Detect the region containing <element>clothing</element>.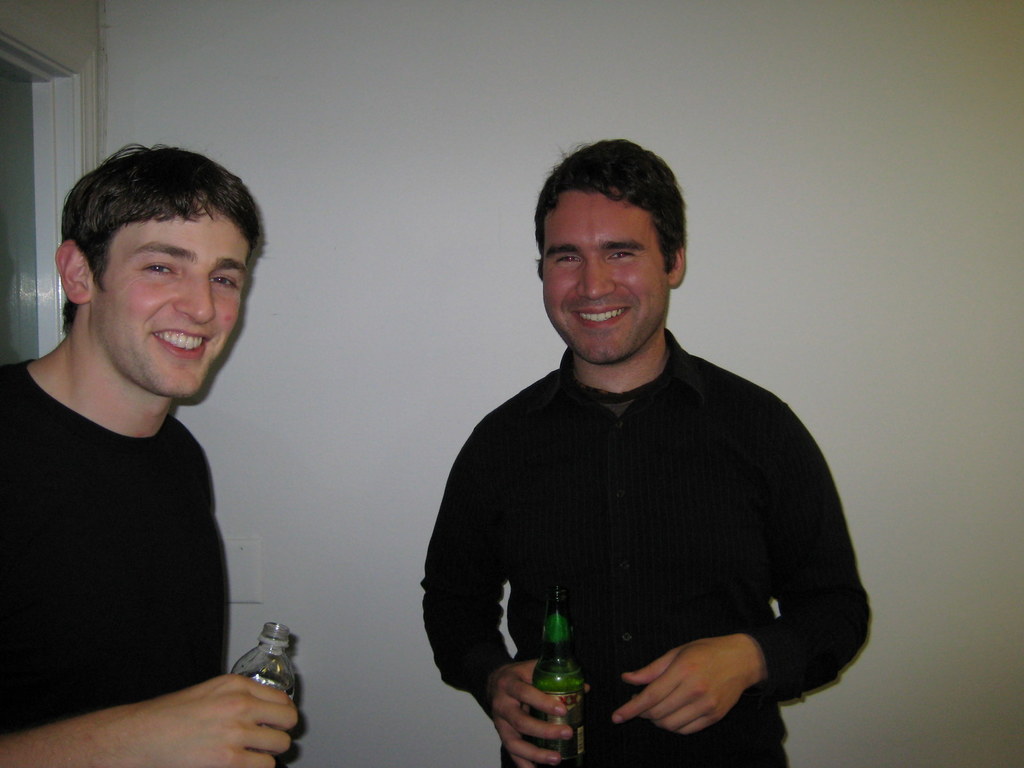
bbox(452, 319, 842, 753).
